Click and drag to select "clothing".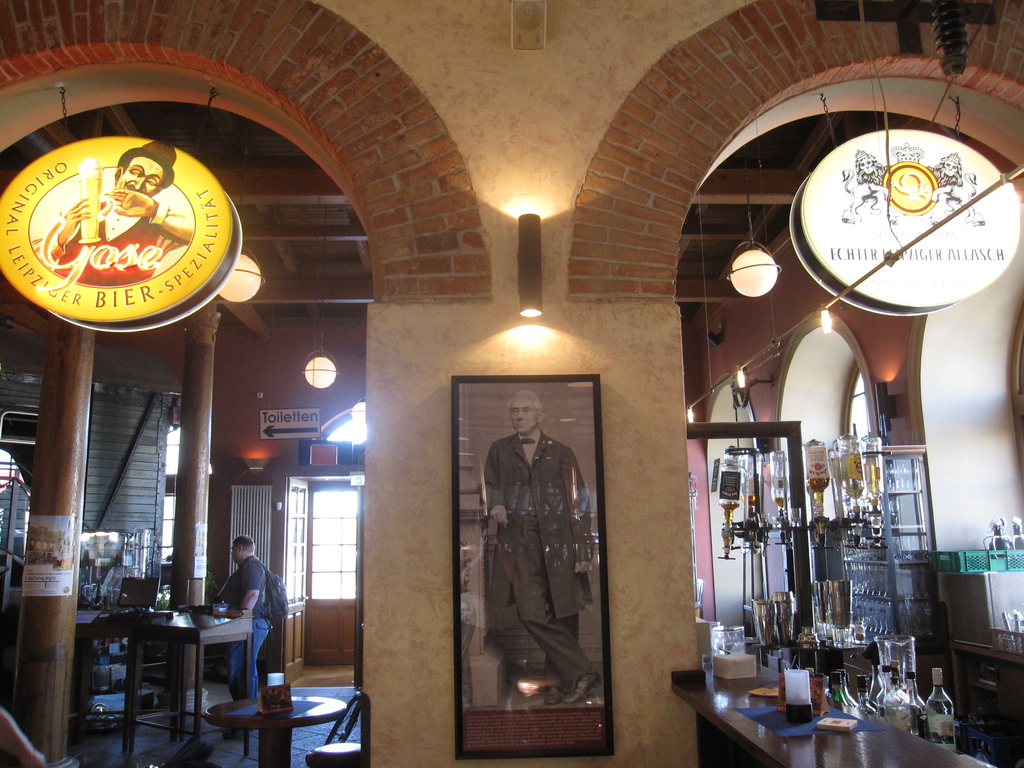
Selection: (212, 554, 273, 723).
